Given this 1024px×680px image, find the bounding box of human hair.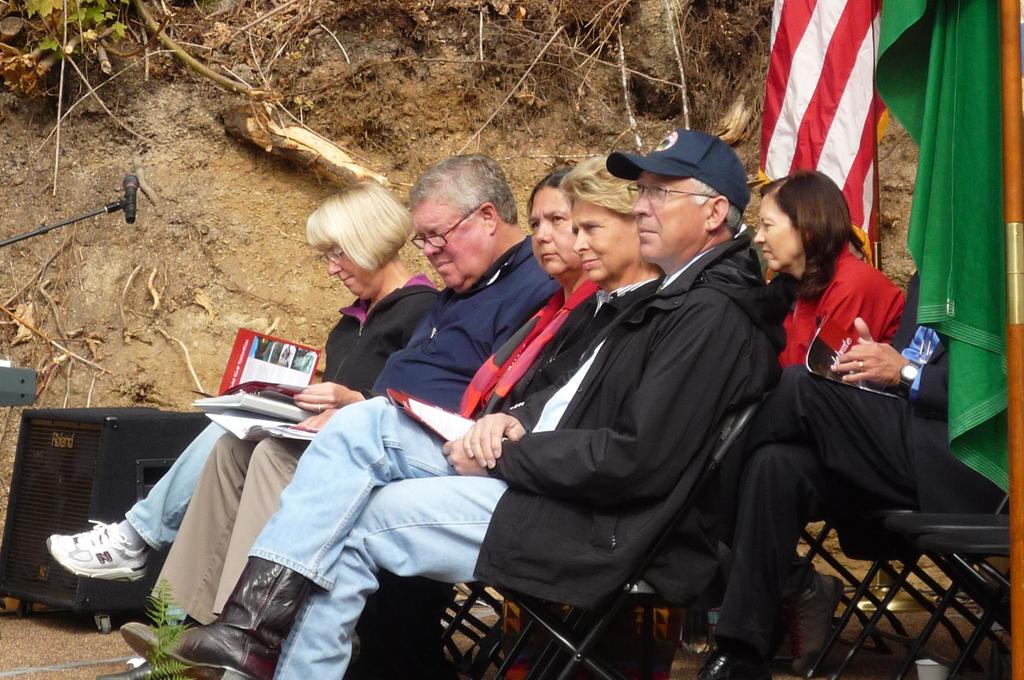
(left=410, top=155, right=524, bottom=227).
